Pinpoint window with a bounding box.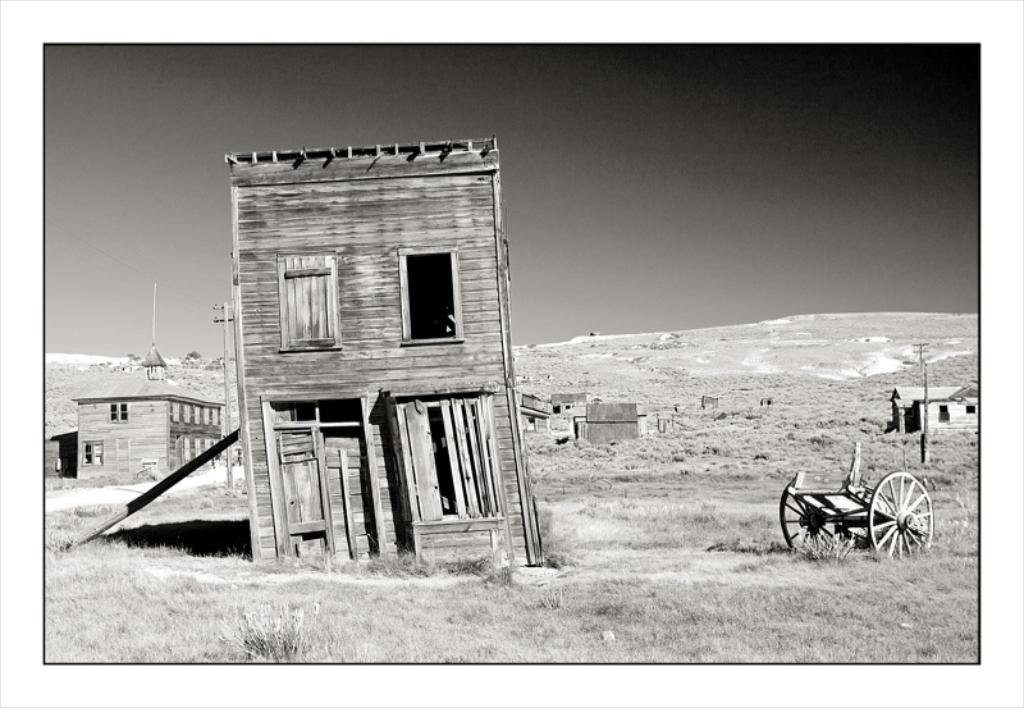
select_region(173, 403, 178, 421).
